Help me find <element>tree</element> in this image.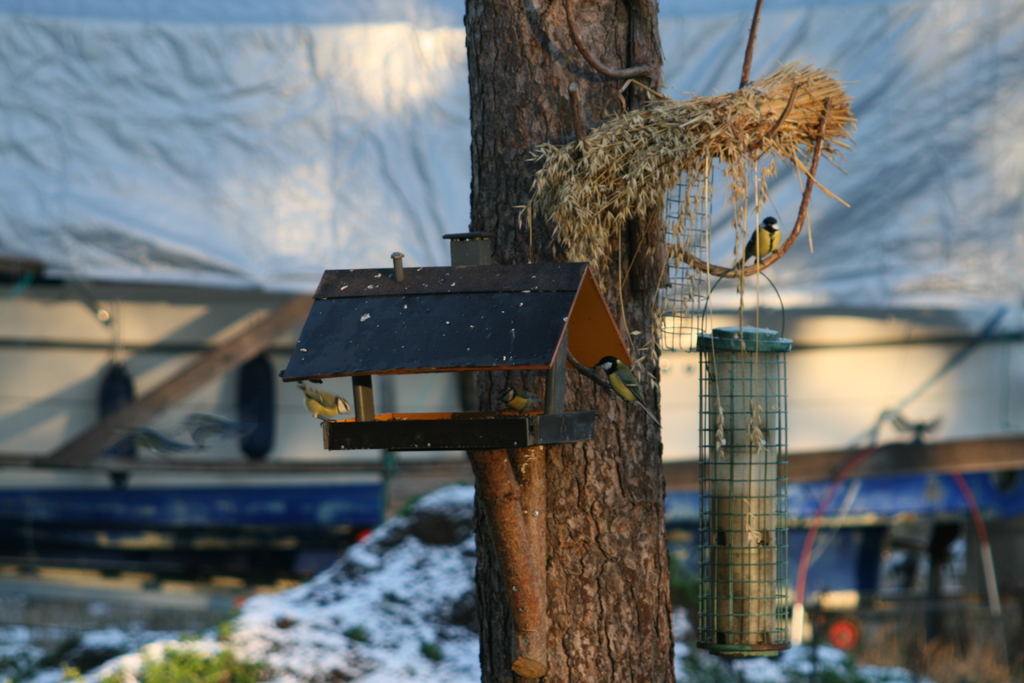
Found it: bbox(460, 0, 680, 682).
